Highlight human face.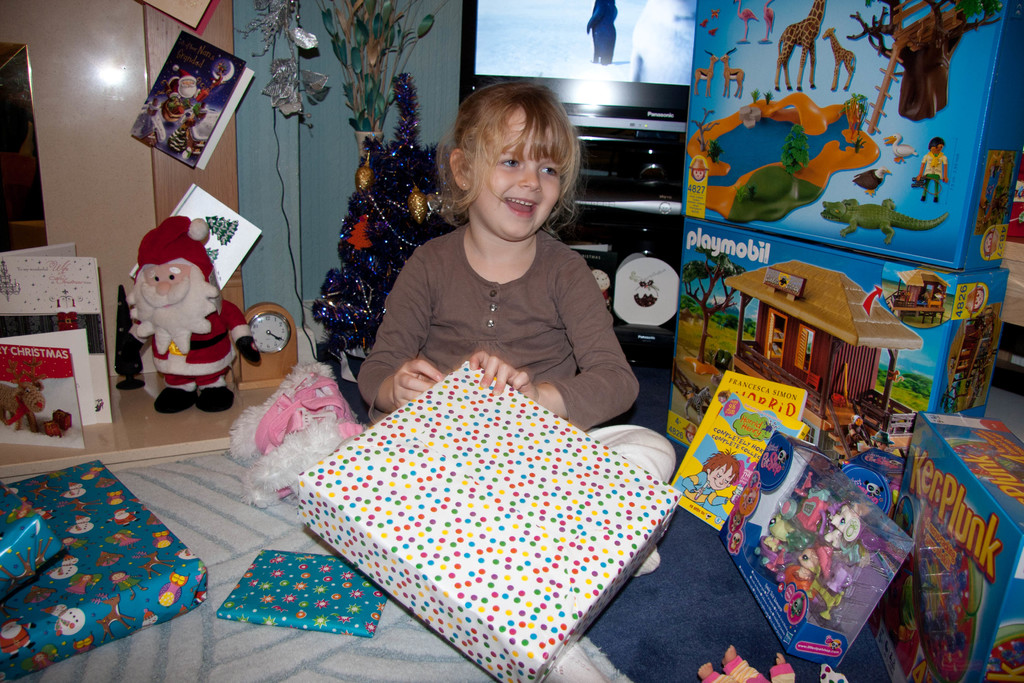
Highlighted region: pyautogui.locateOnScreen(143, 261, 193, 308).
